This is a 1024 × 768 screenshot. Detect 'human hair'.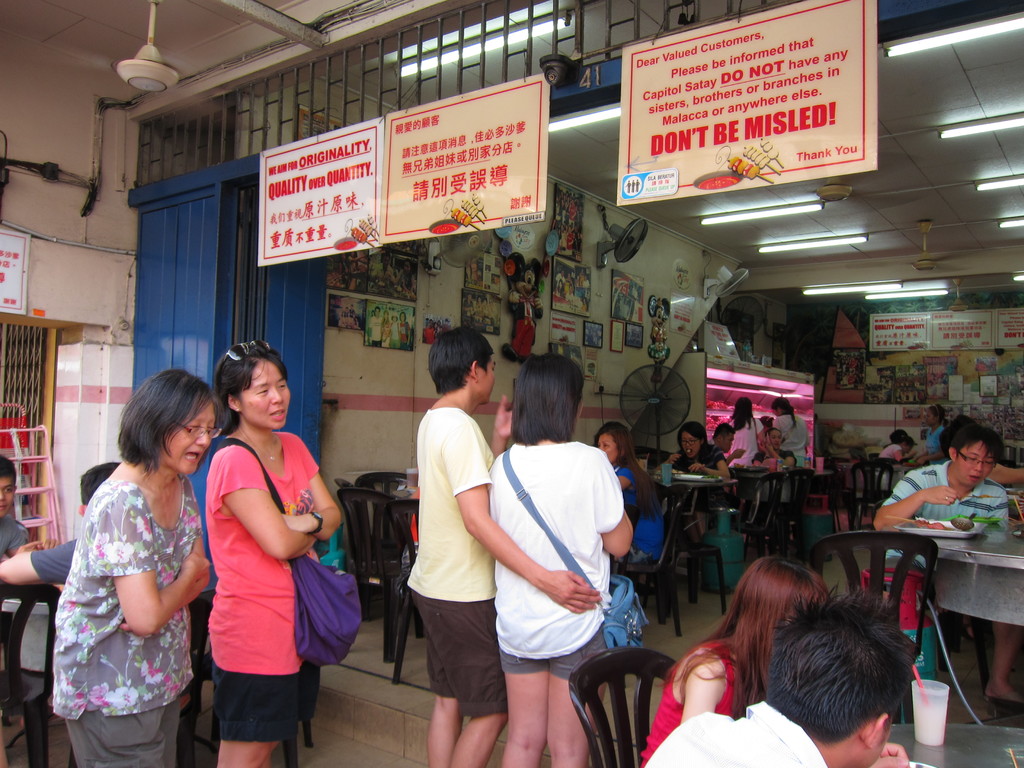
bbox=[597, 421, 634, 474].
